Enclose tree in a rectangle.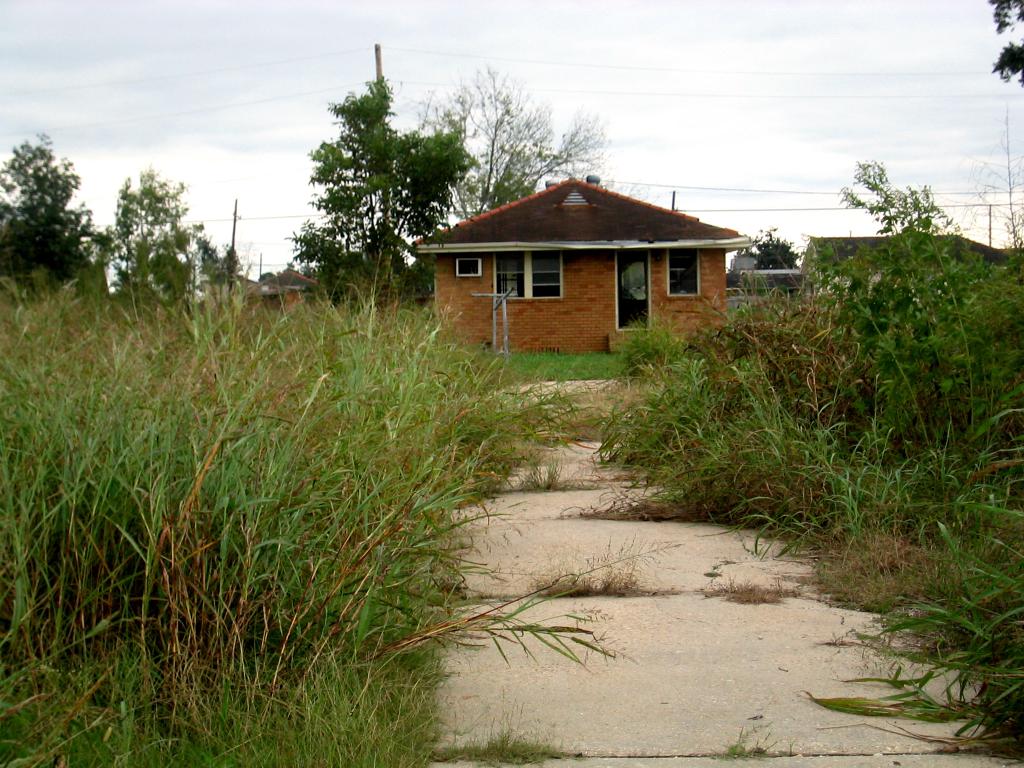
pyautogui.locateOnScreen(742, 221, 801, 266).
